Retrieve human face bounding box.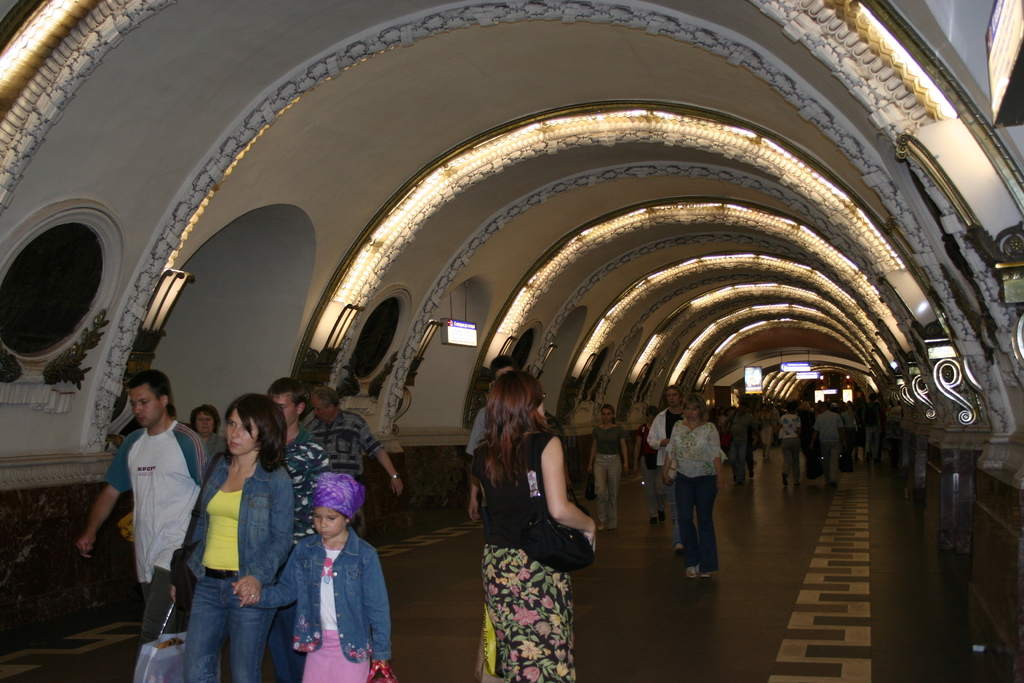
Bounding box: <box>314,506,344,538</box>.
